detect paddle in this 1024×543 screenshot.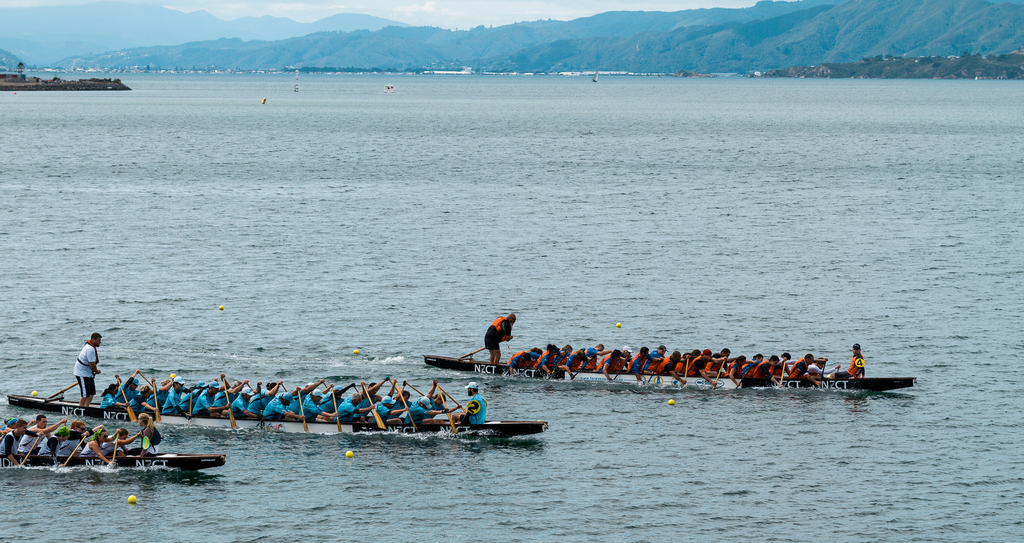
Detection: 225,374,252,437.
